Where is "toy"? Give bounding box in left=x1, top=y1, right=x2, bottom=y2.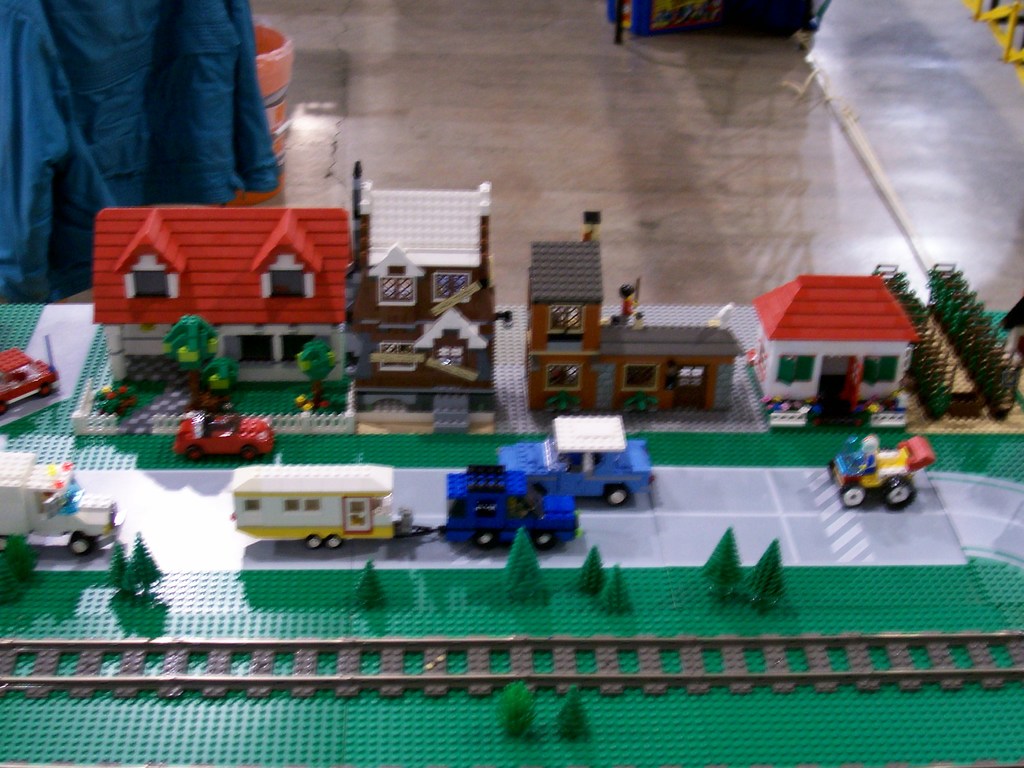
left=826, top=433, right=934, bottom=513.
